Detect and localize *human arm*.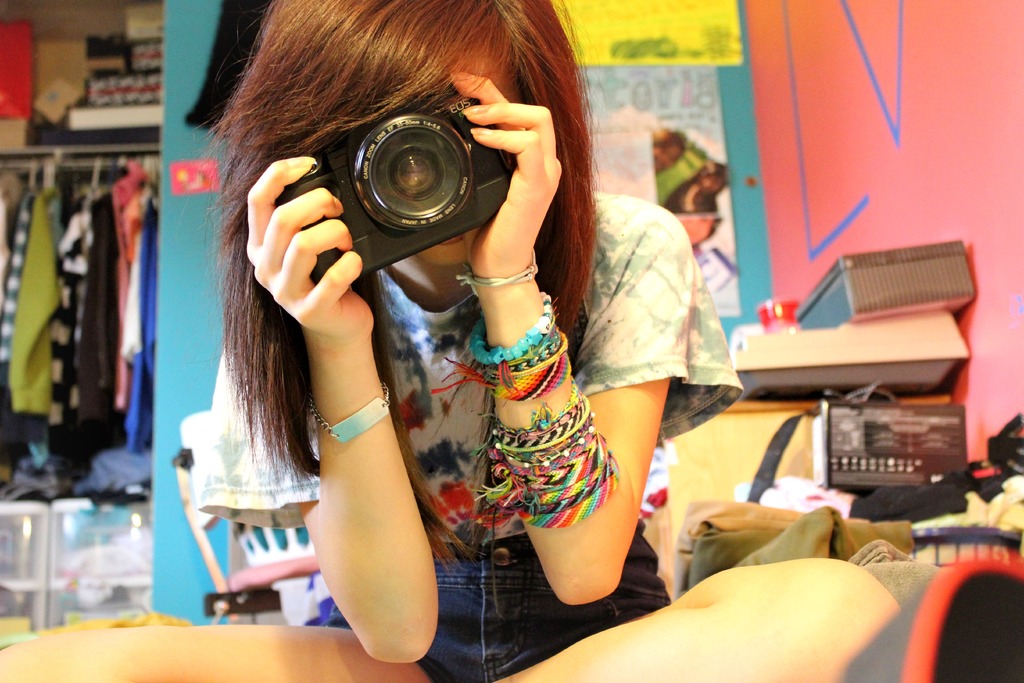
Localized at bbox=(269, 243, 433, 655).
